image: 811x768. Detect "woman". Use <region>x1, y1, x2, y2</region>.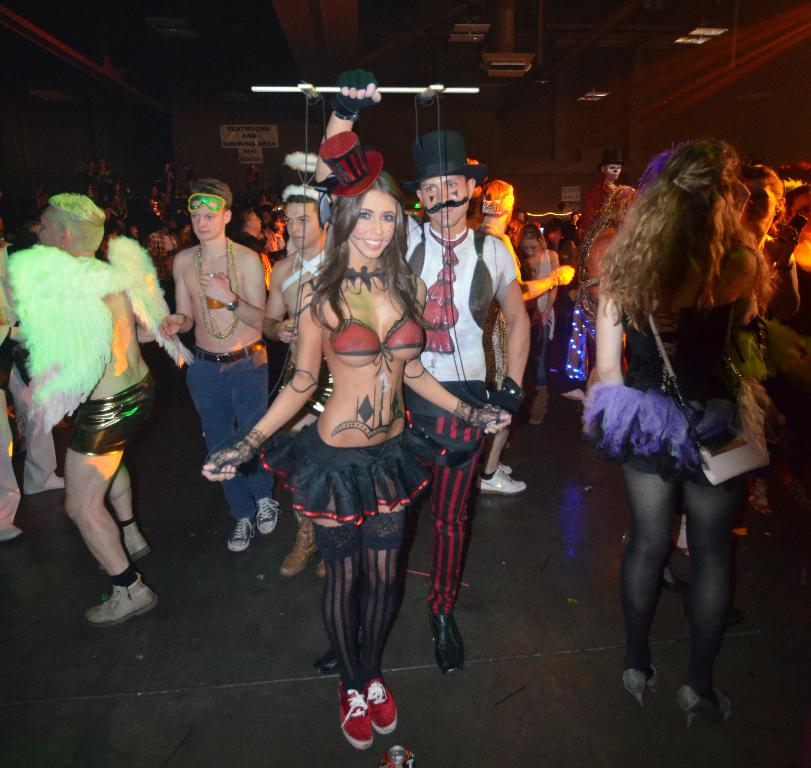
<region>200, 130, 503, 748</region>.
